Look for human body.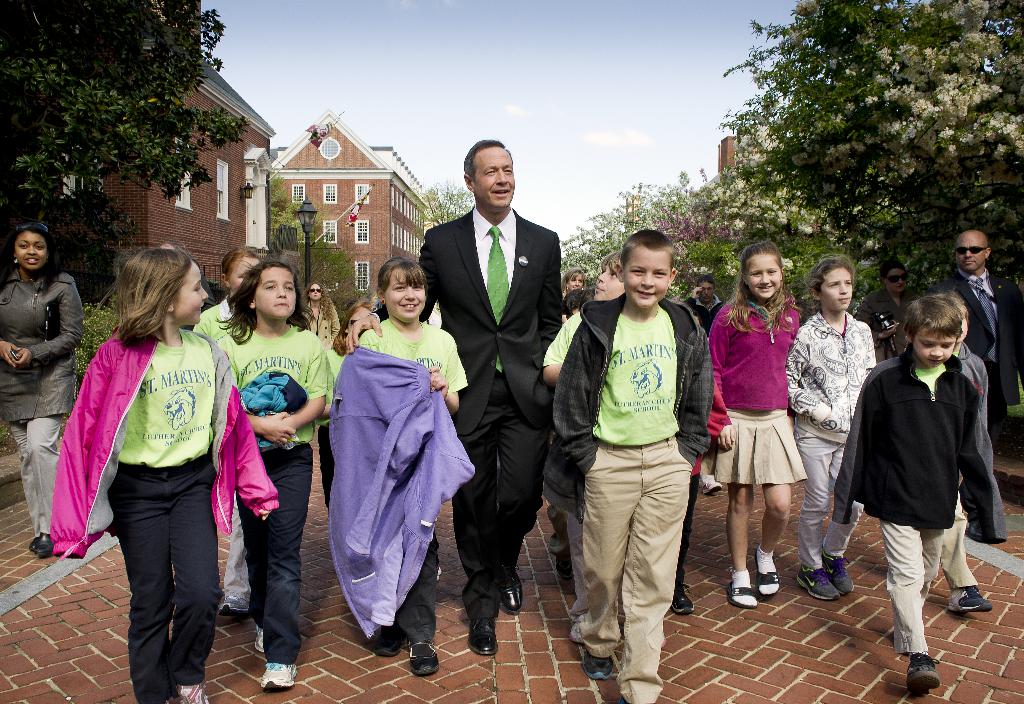
Found: bbox=[193, 247, 266, 621].
